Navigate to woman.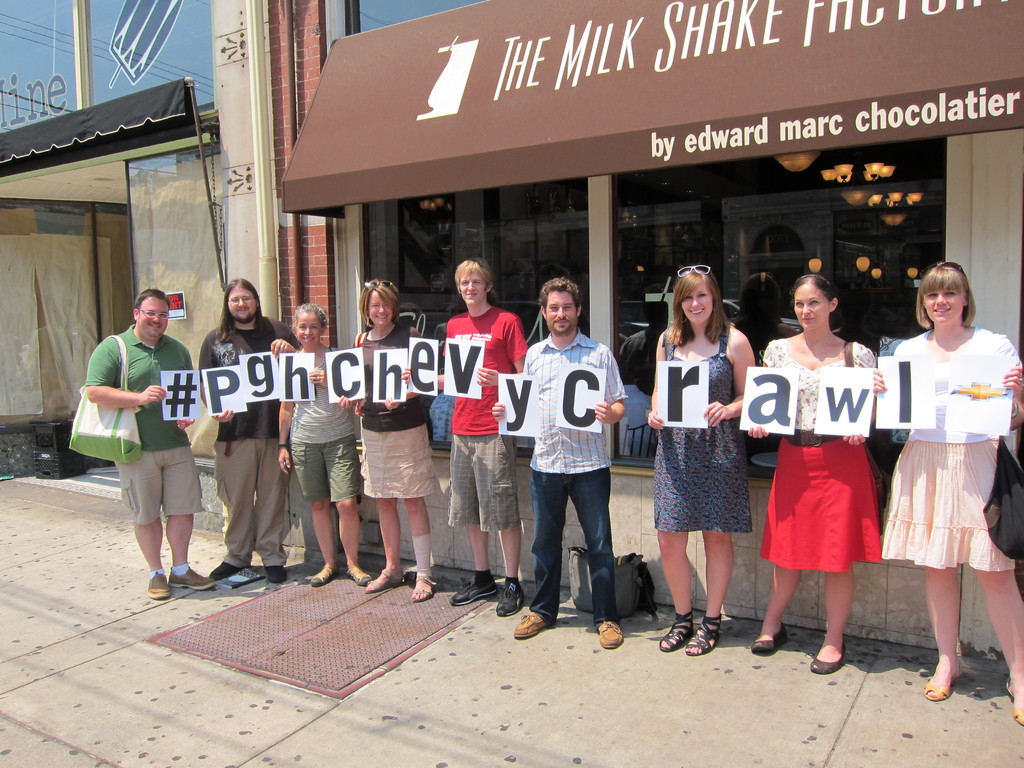
Navigation target: 276,303,372,584.
